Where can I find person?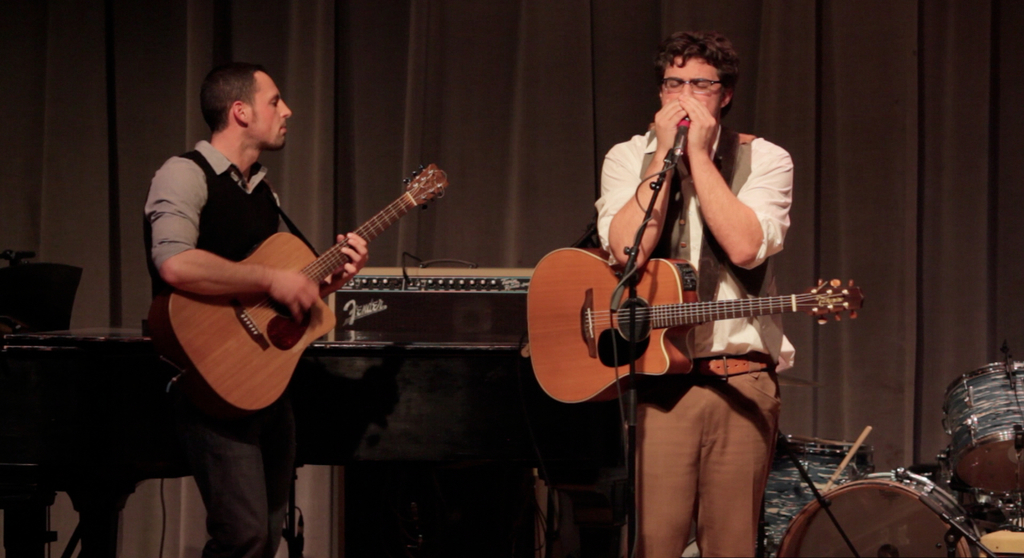
You can find it at 143/63/369/557.
